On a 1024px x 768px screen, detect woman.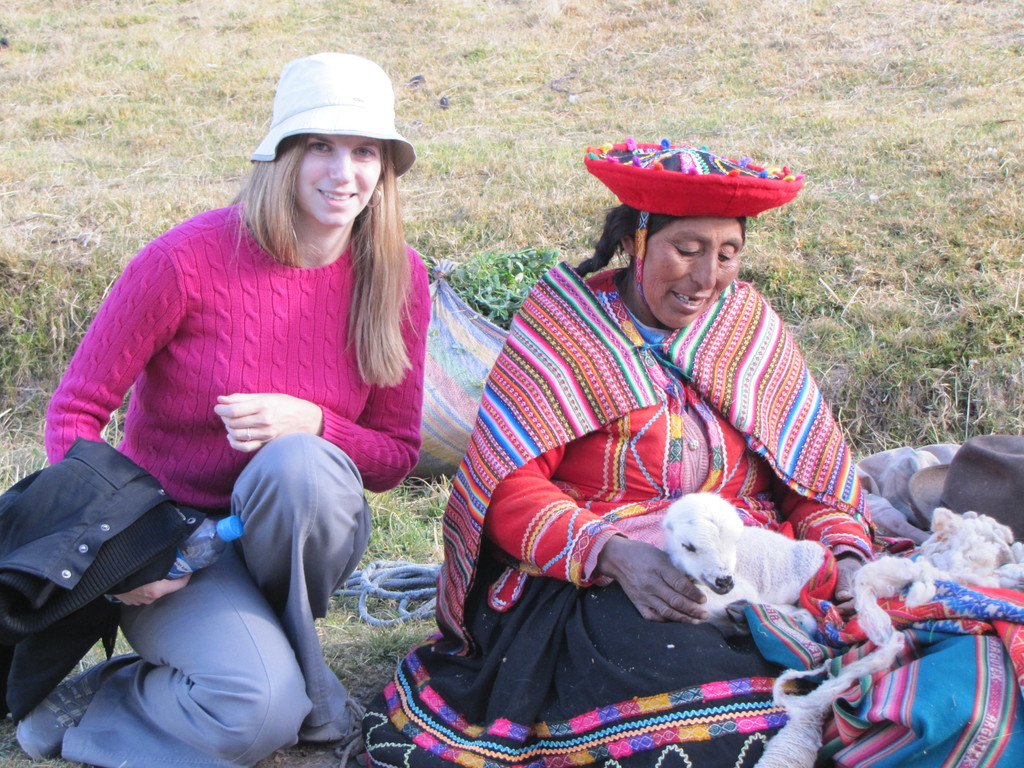
locate(0, 58, 429, 767).
